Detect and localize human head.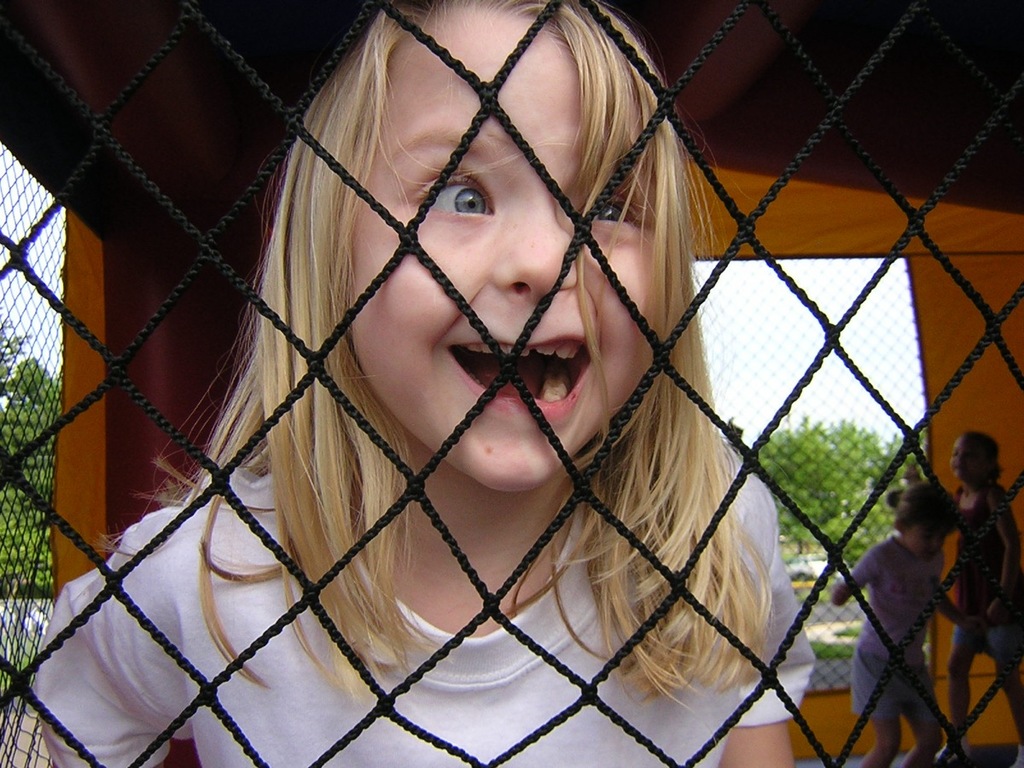
Localized at locate(297, 13, 714, 457).
